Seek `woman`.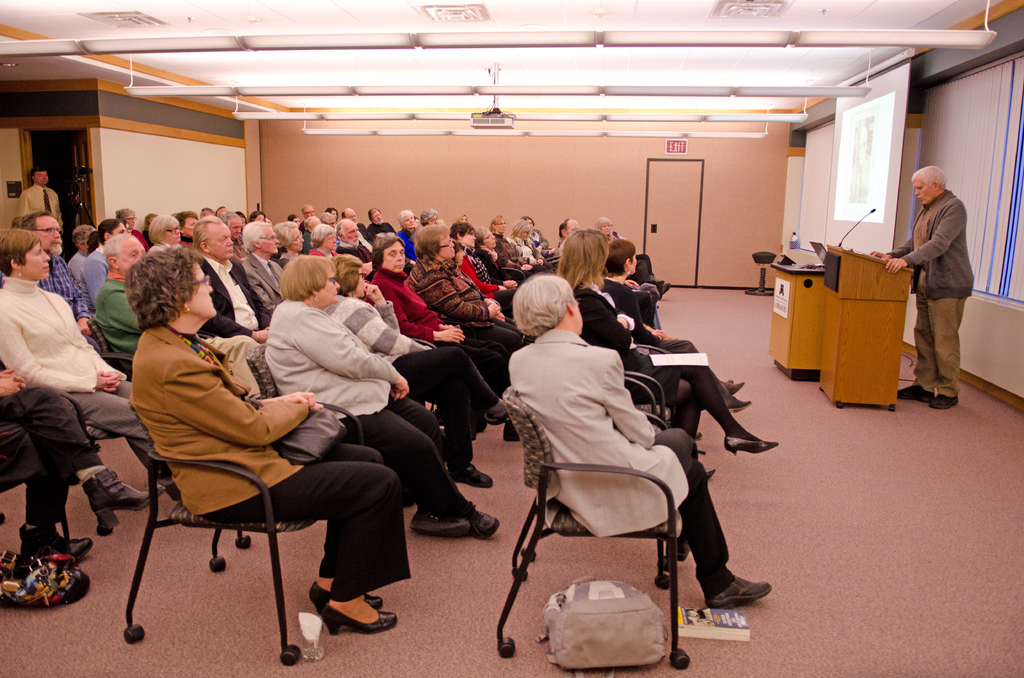
l=147, t=216, r=182, b=249.
